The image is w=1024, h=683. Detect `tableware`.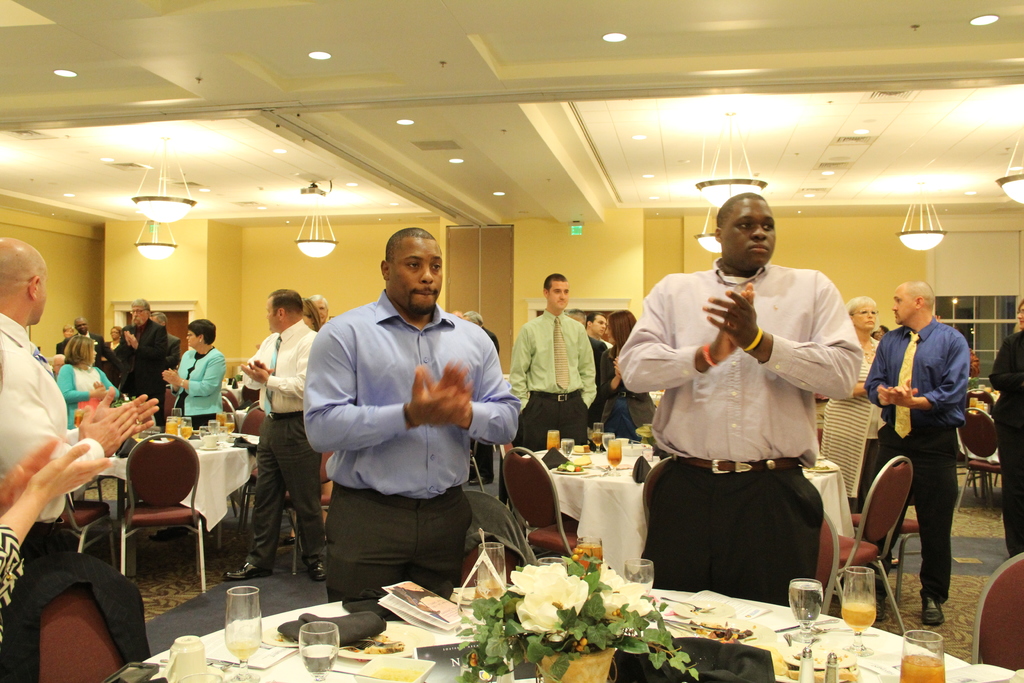
Detection: box(602, 431, 617, 452).
